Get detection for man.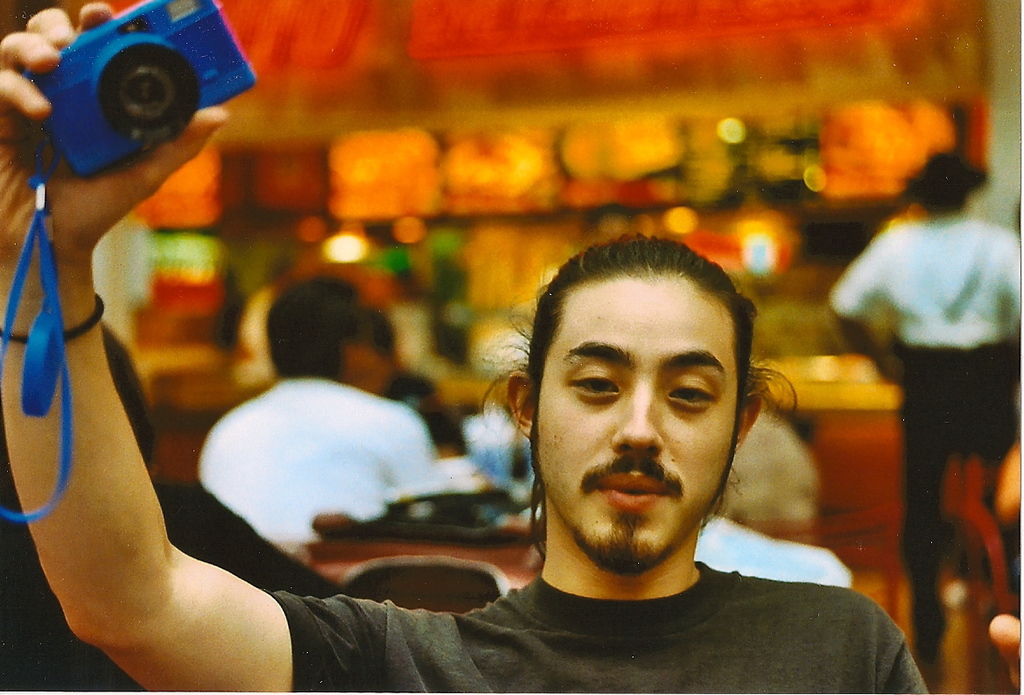
Detection: bbox=(0, 0, 931, 694).
